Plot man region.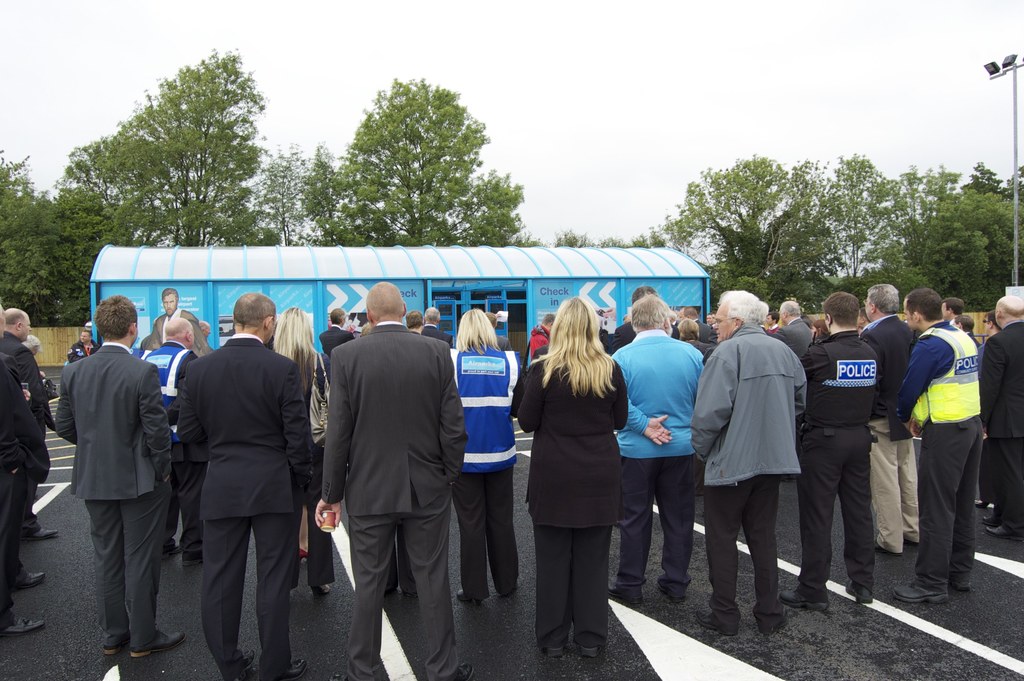
Plotted at x1=140, y1=317, x2=211, y2=565.
